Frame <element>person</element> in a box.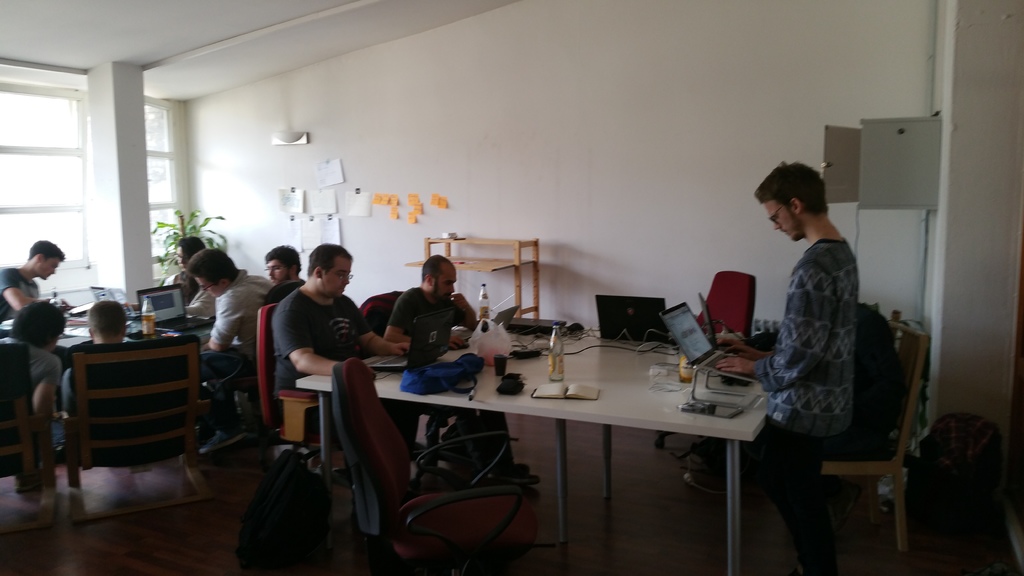
crop(198, 247, 280, 452).
